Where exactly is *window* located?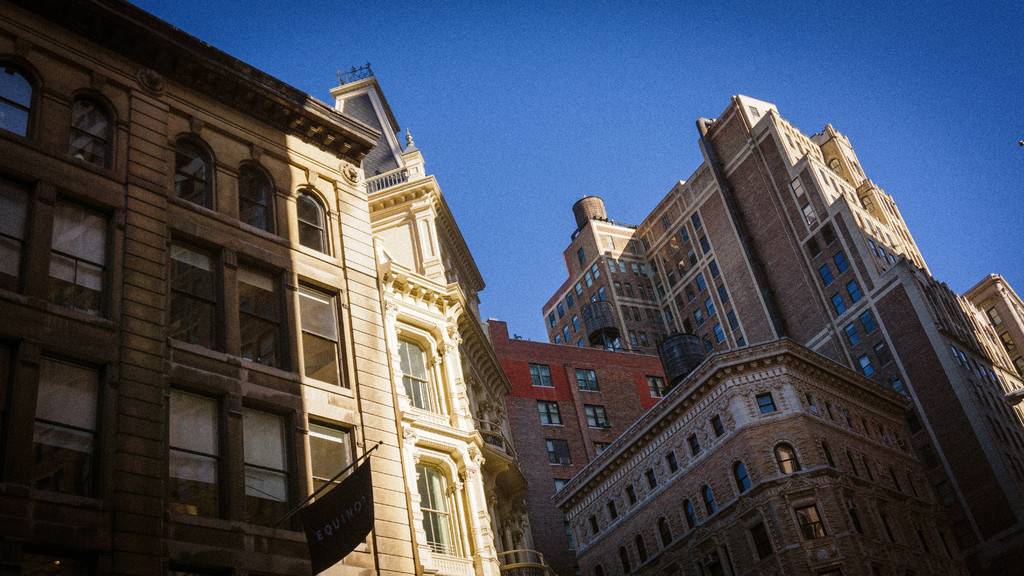
Its bounding box is {"left": 845, "top": 280, "right": 862, "bottom": 304}.
